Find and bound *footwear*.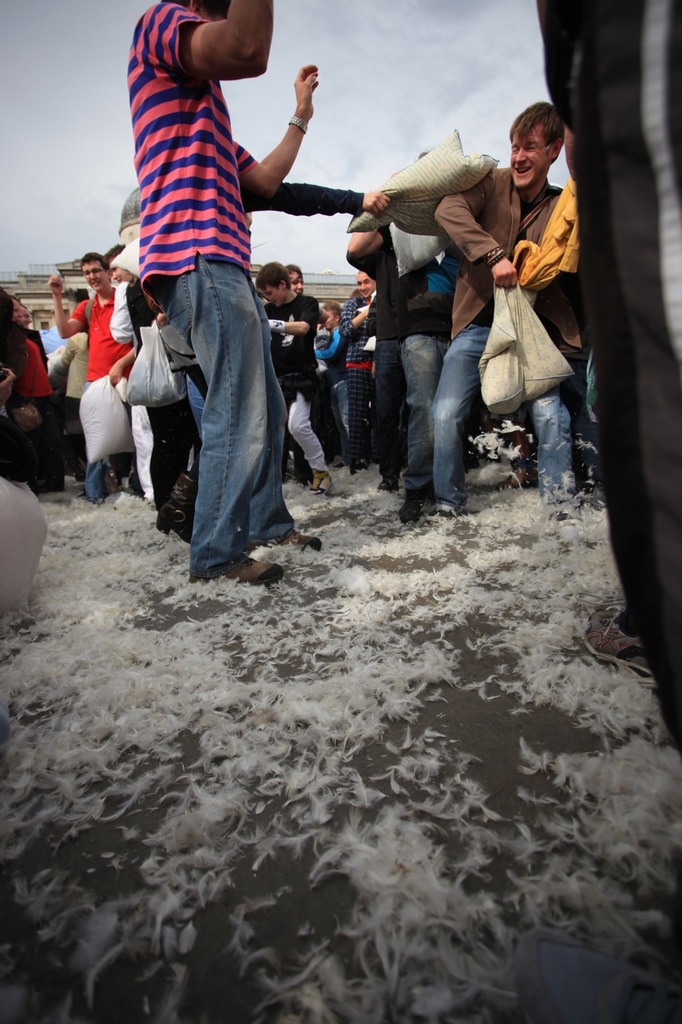
Bound: <box>393,487,424,531</box>.
